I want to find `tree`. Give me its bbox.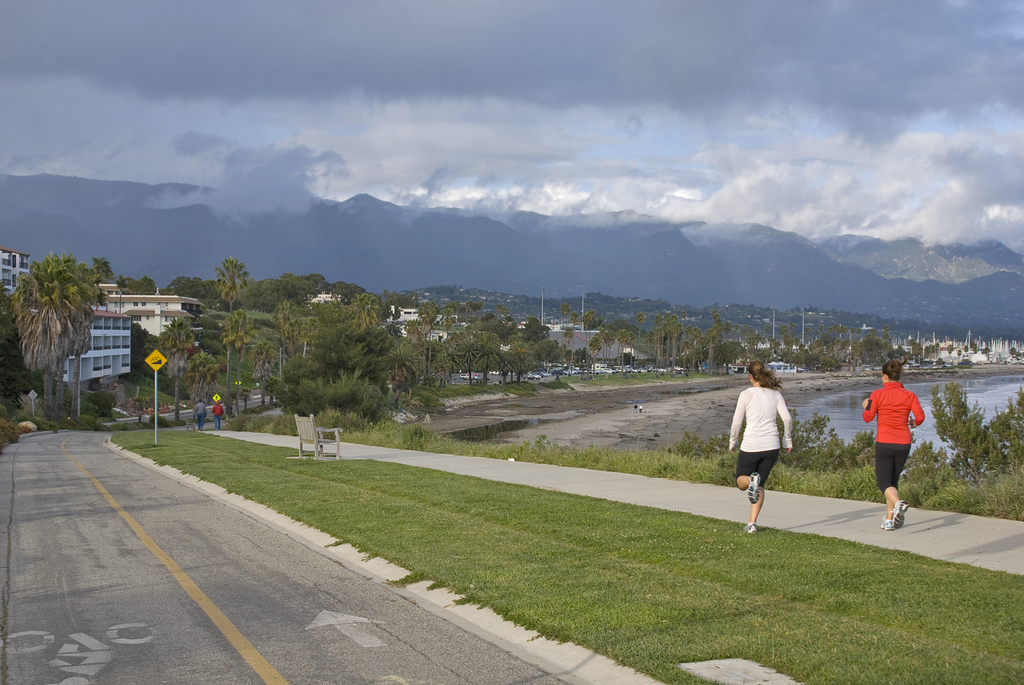
(x1=526, y1=316, x2=549, y2=339).
